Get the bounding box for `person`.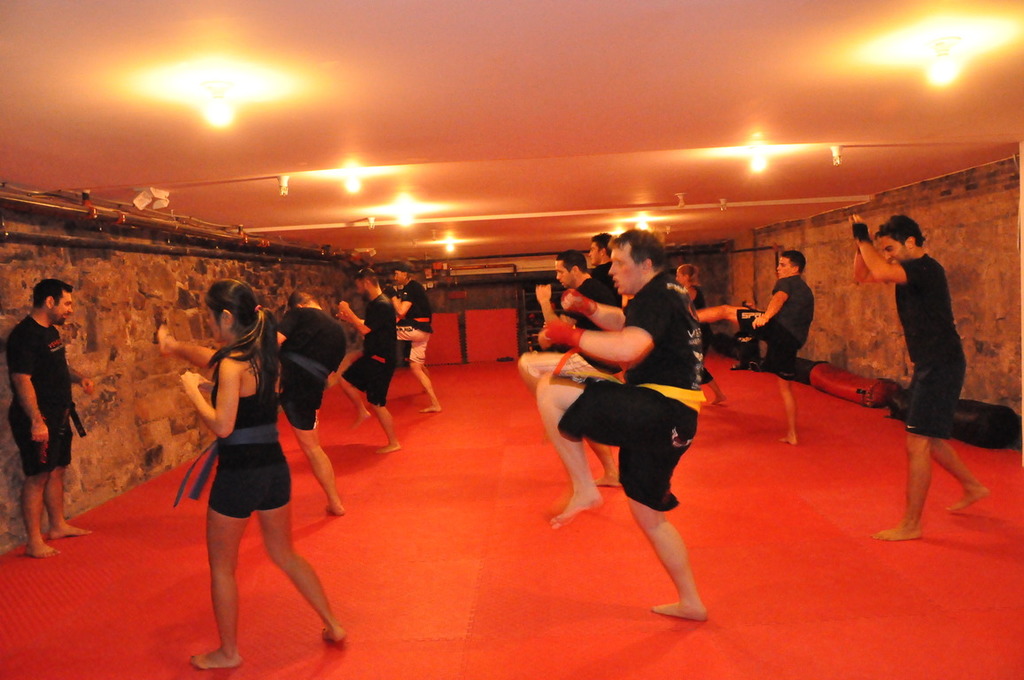
bbox=(845, 212, 987, 541).
